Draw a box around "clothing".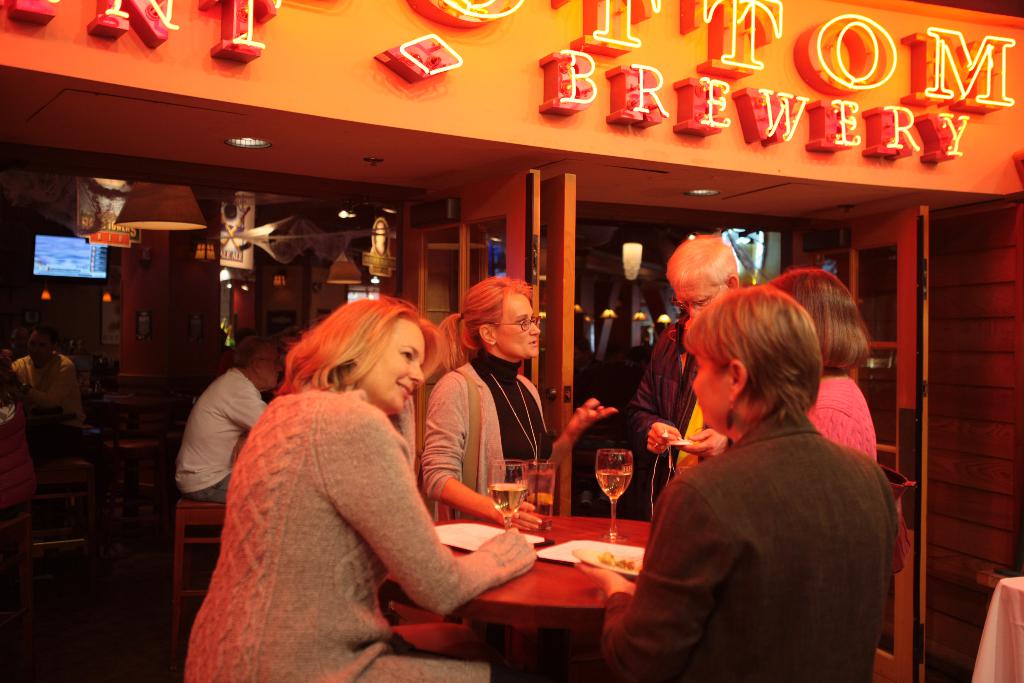
<bbox>177, 360, 261, 504</bbox>.
